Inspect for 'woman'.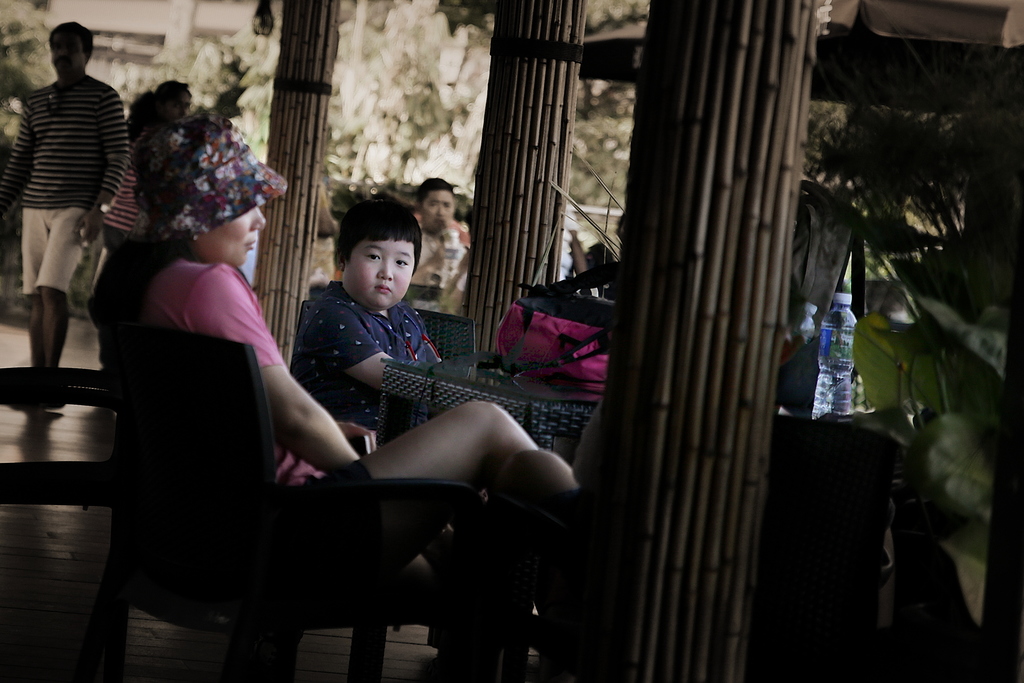
Inspection: x1=77 y1=101 x2=556 y2=584.
